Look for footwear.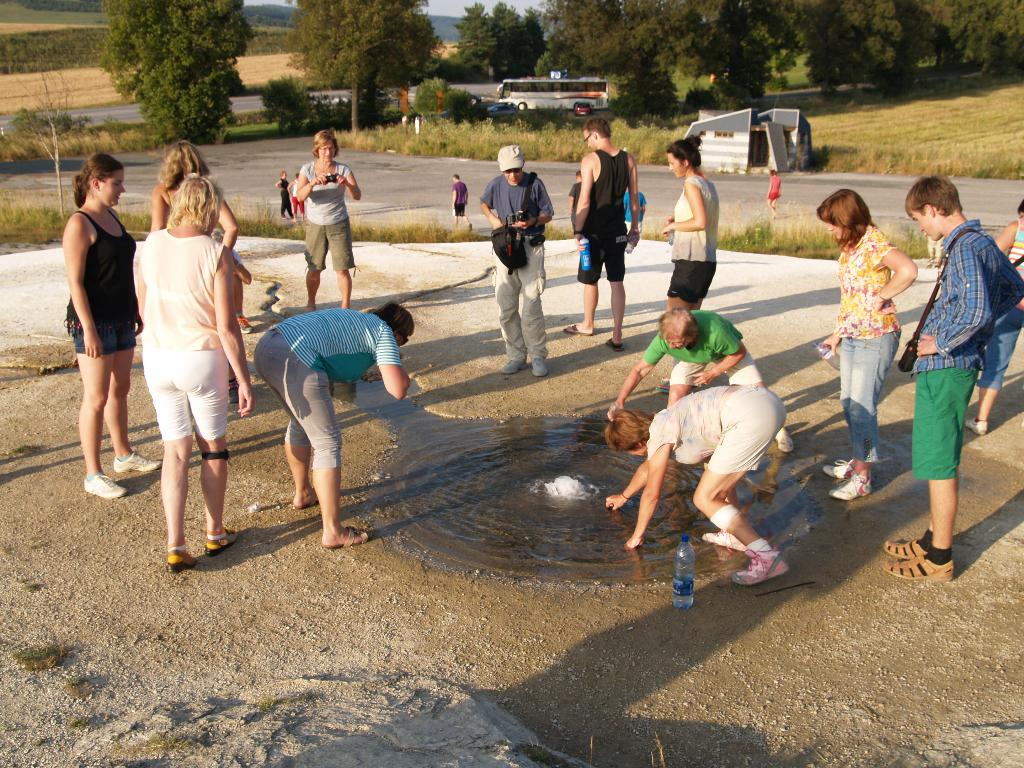
Found: bbox(324, 525, 369, 546).
